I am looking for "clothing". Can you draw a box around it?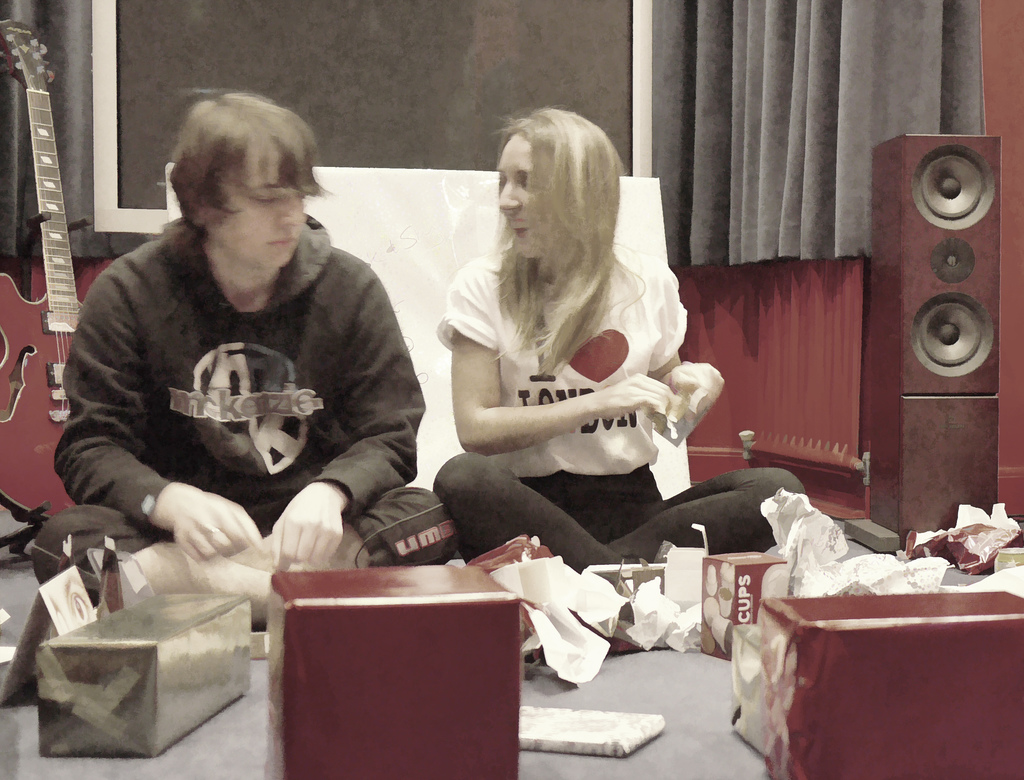
Sure, the bounding box is BBox(438, 240, 817, 587).
